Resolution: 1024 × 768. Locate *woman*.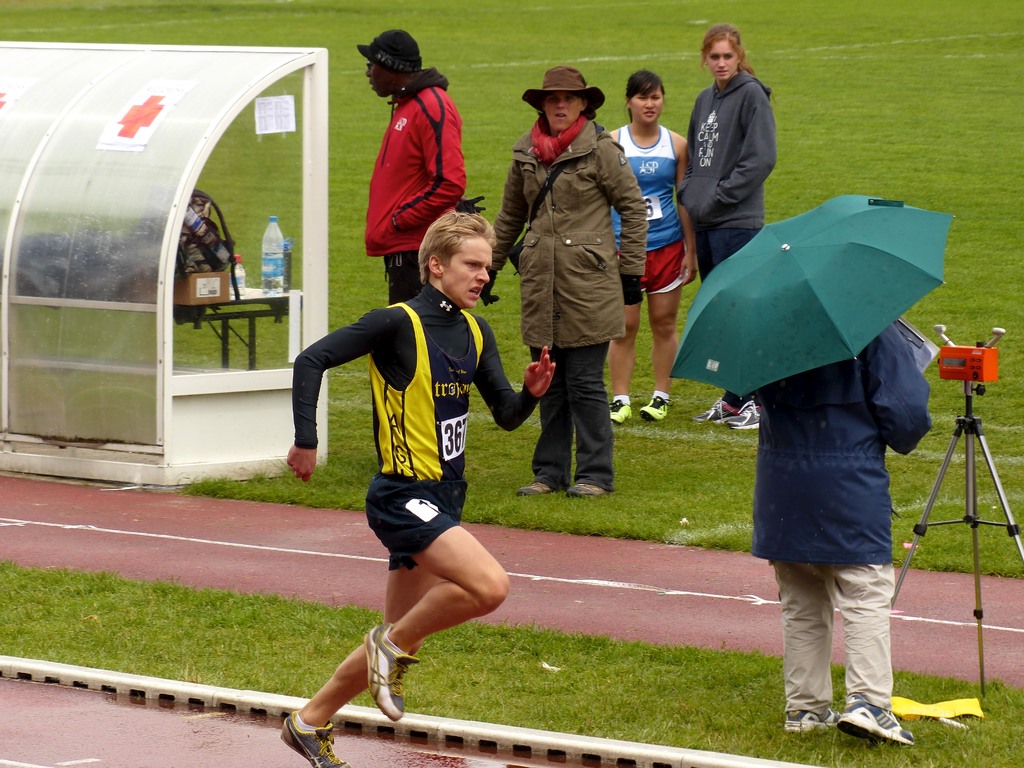
bbox=[478, 71, 644, 498].
